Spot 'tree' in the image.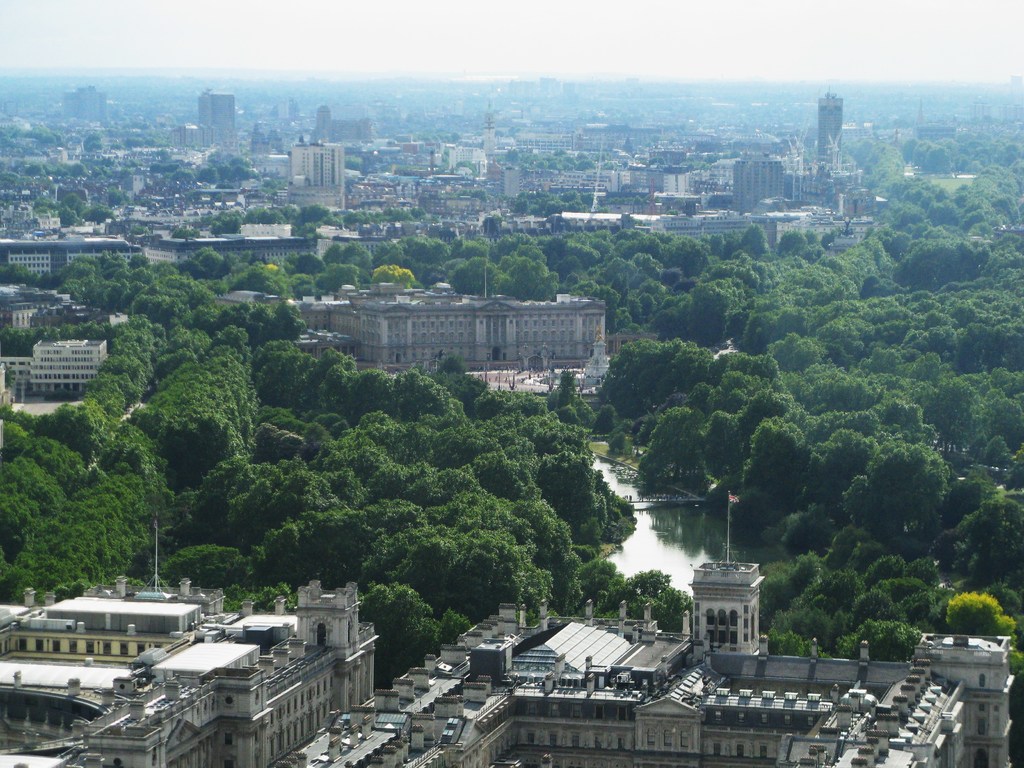
'tree' found at l=742, t=416, r=803, b=485.
